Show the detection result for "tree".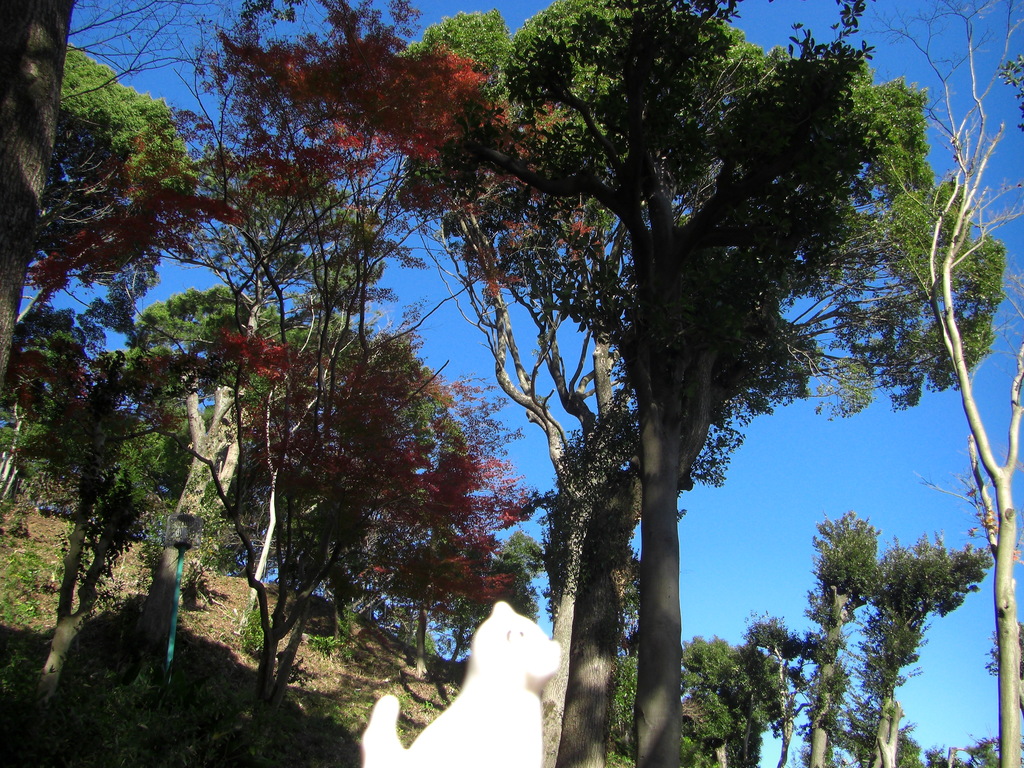
l=0, t=44, r=223, b=495.
